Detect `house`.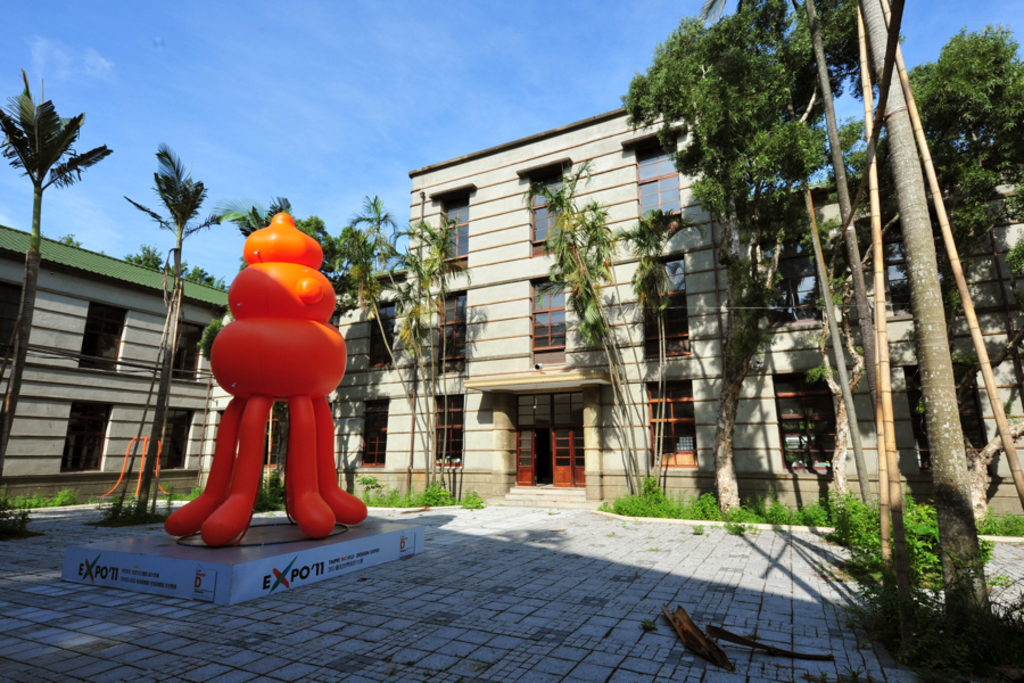
Detected at <bbox>0, 262, 255, 508</bbox>.
